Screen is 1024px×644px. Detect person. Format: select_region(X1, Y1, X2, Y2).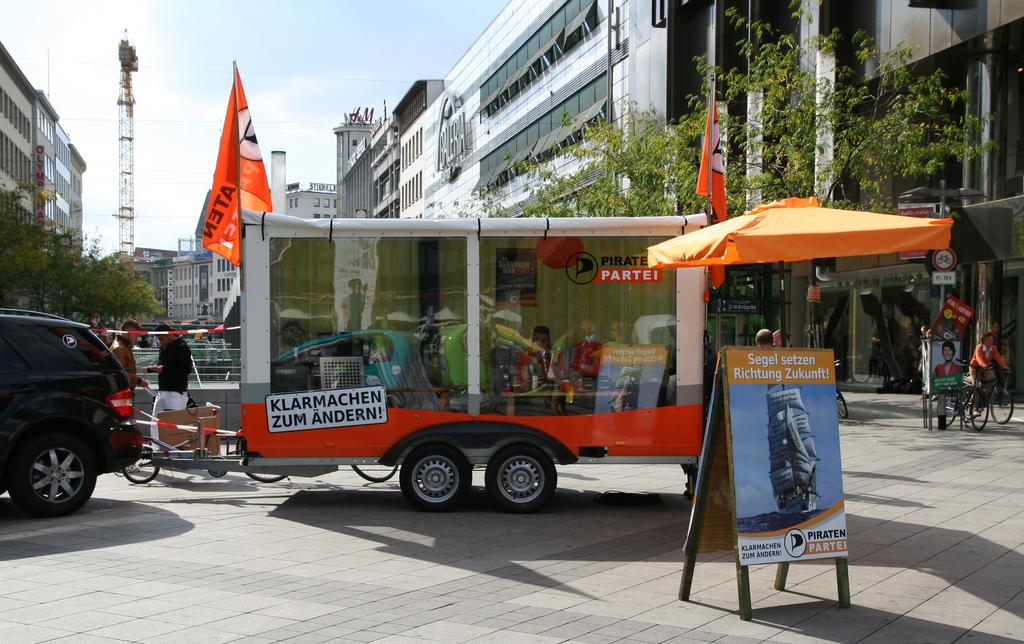
select_region(751, 327, 774, 348).
